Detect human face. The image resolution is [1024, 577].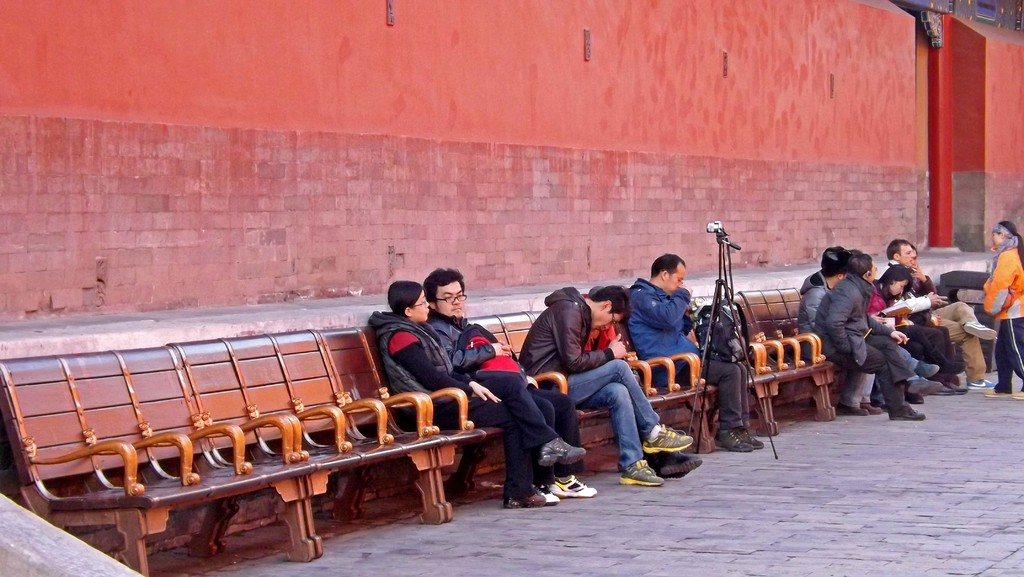
<box>435,279,461,315</box>.
